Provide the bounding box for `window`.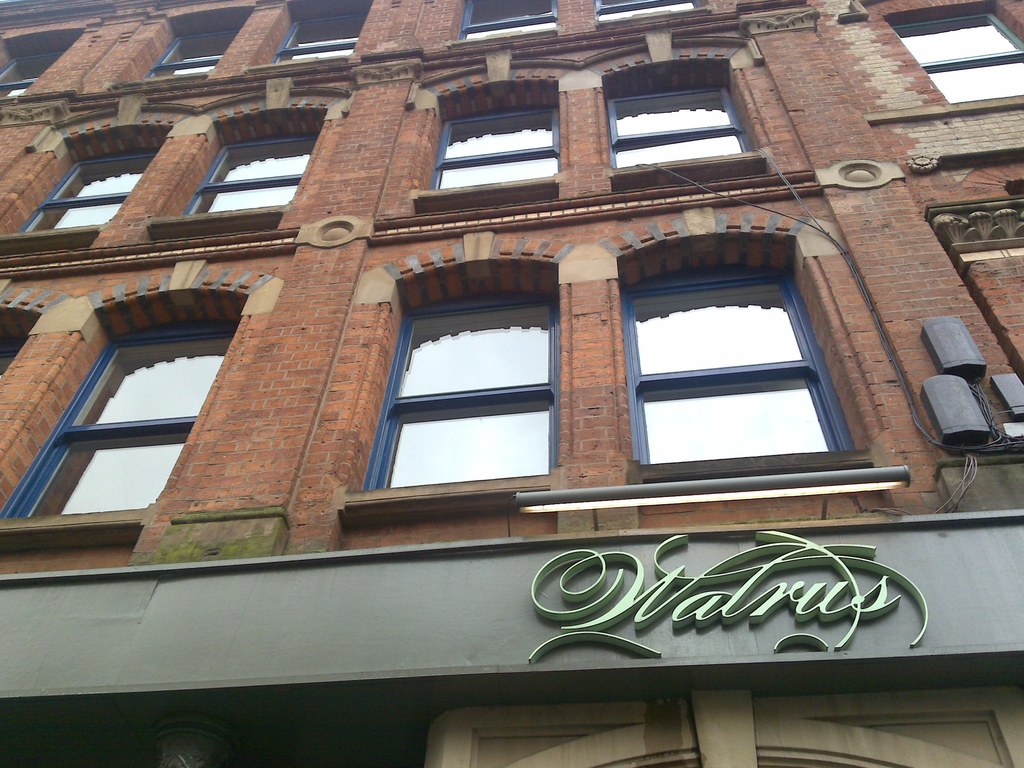
x1=364, y1=298, x2=558, y2=487.
